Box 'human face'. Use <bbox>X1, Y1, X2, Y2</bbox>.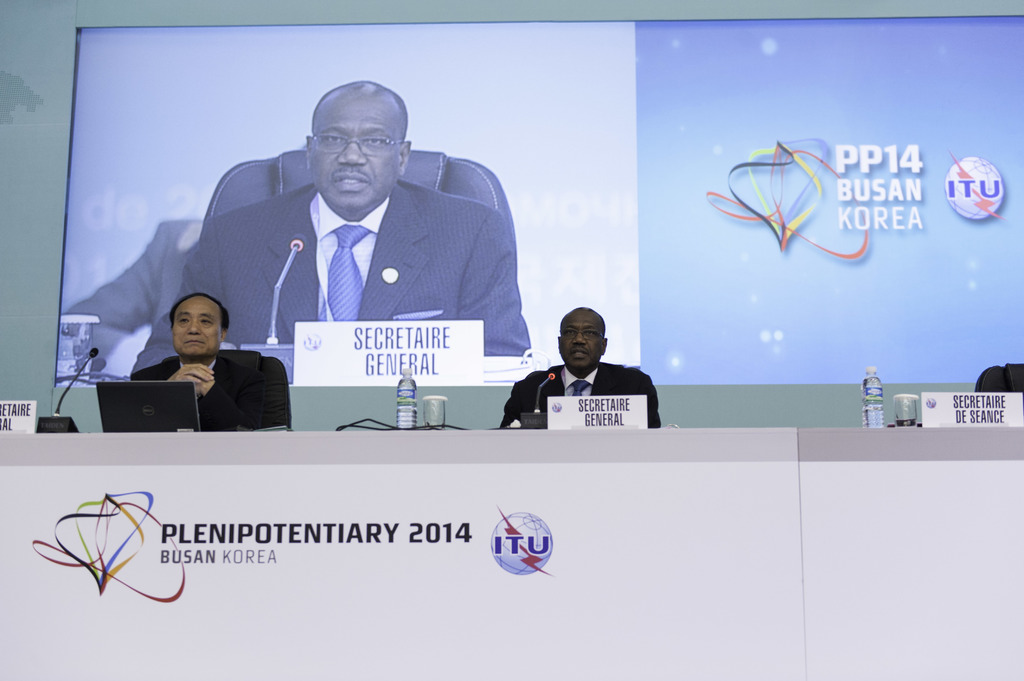
<bbox>561, 316, 604, 370</bbox>.
